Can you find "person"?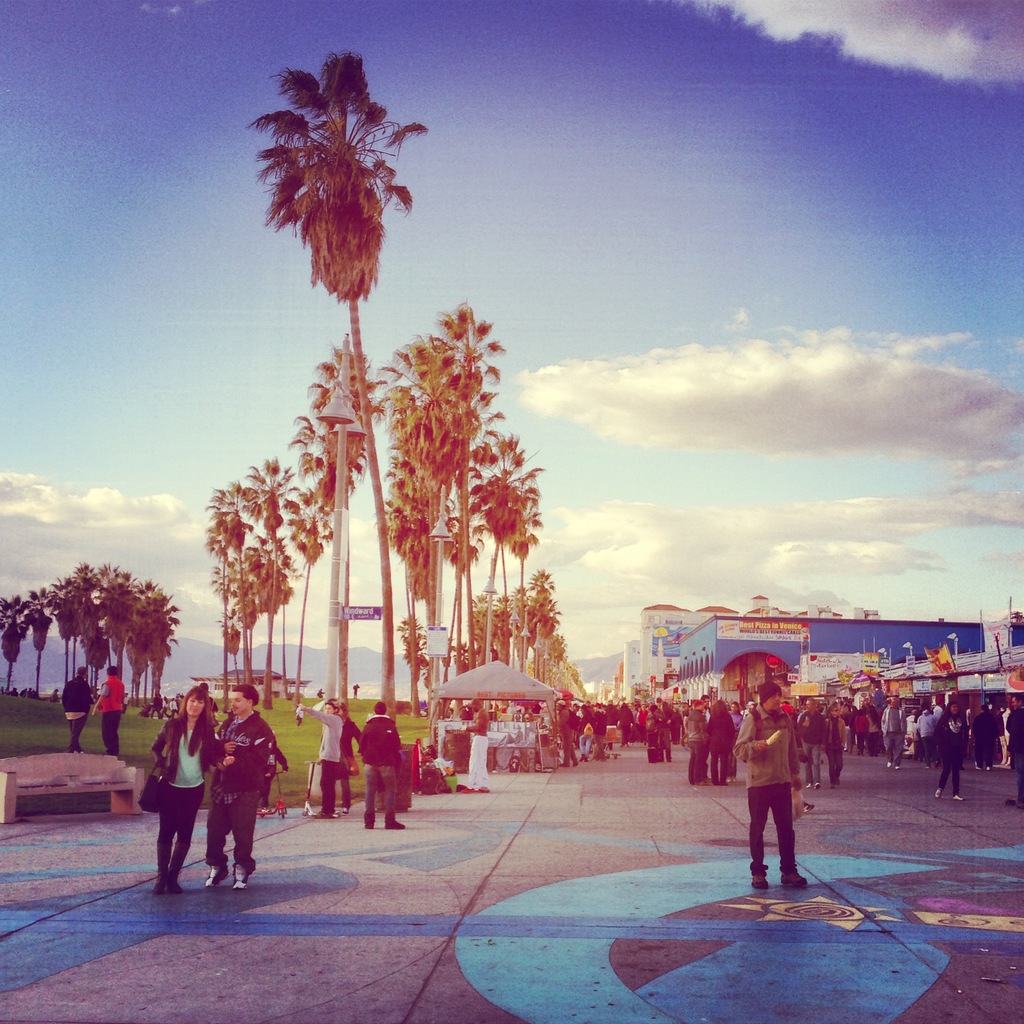
Yes, bounding box: [706, 696, 732, 780].
